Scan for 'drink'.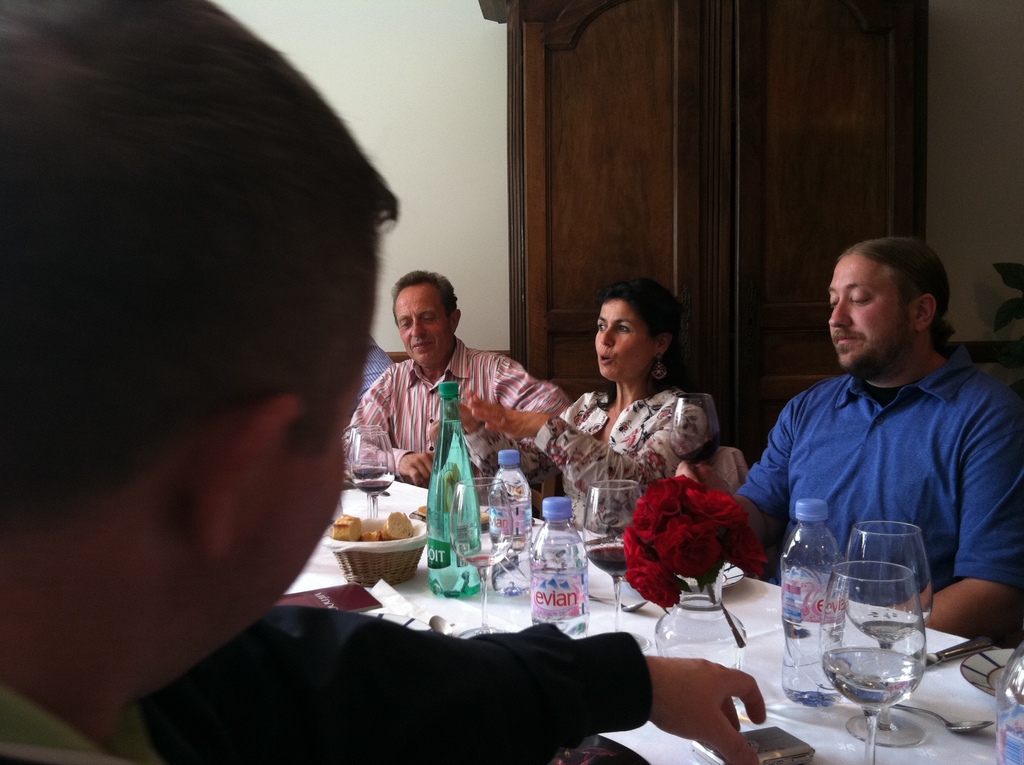
Scan result: select_region(822, 647, 925, 711).
